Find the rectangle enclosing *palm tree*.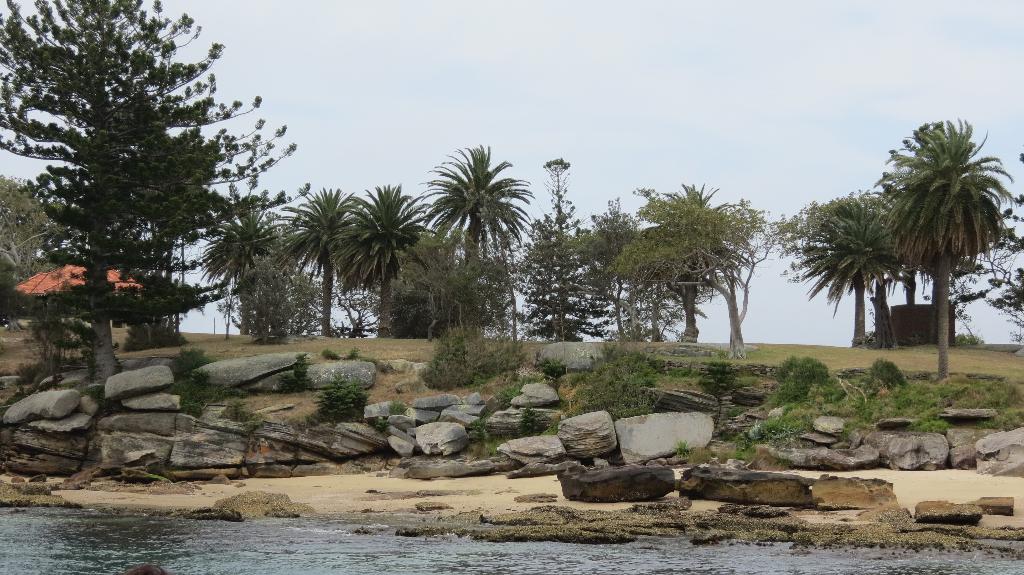
874 122 1005 370.
